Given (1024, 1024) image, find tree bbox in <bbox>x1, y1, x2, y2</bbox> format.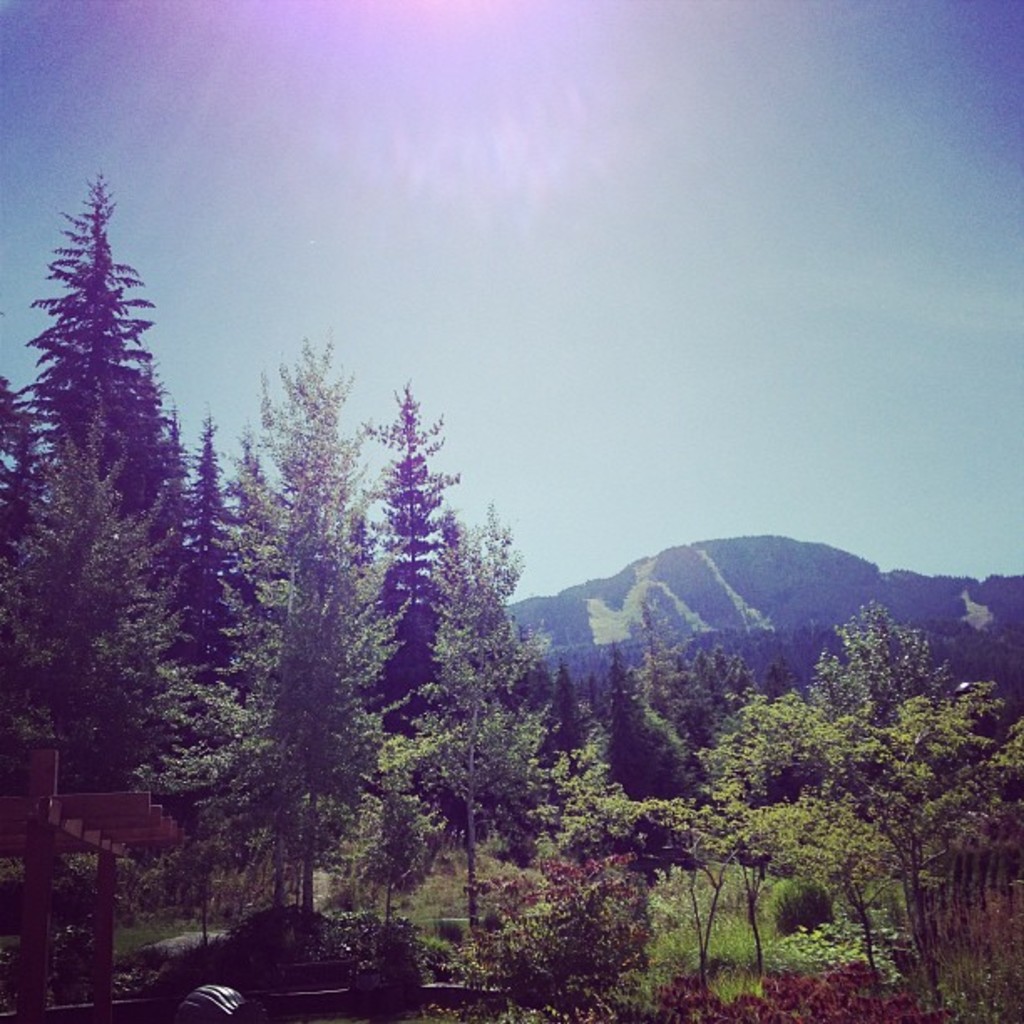
<bbox>136, 320, 393, 920</bbox>.
